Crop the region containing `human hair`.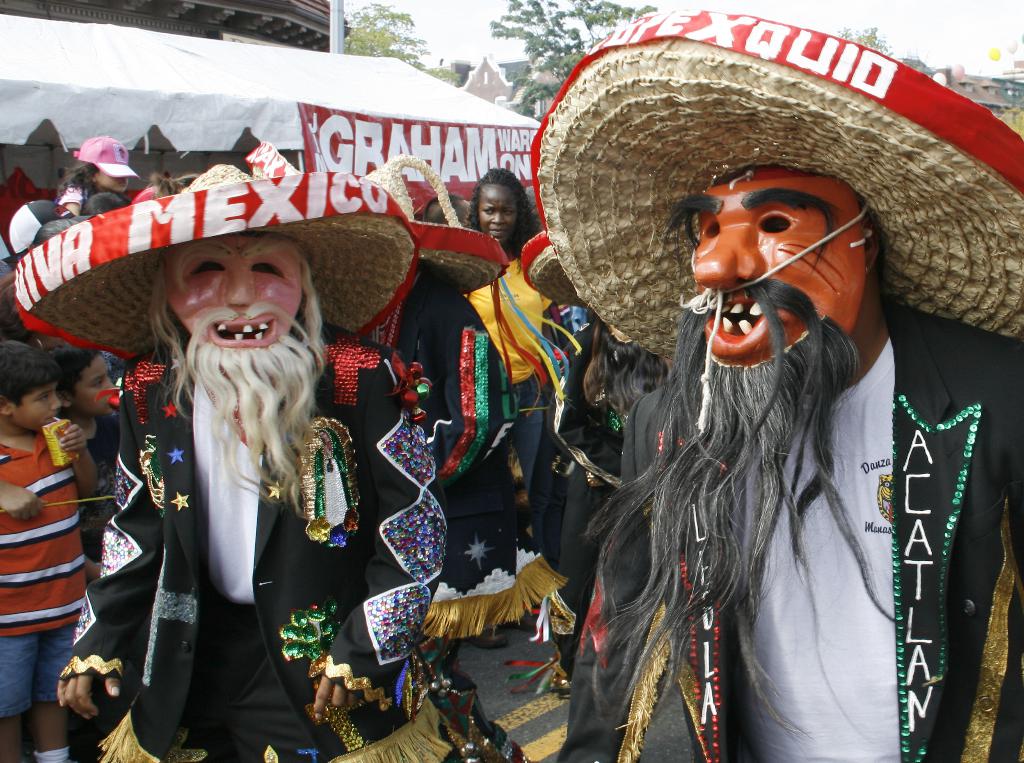
Crop region: x1=717, y1=171, x2=881, y2=297.
